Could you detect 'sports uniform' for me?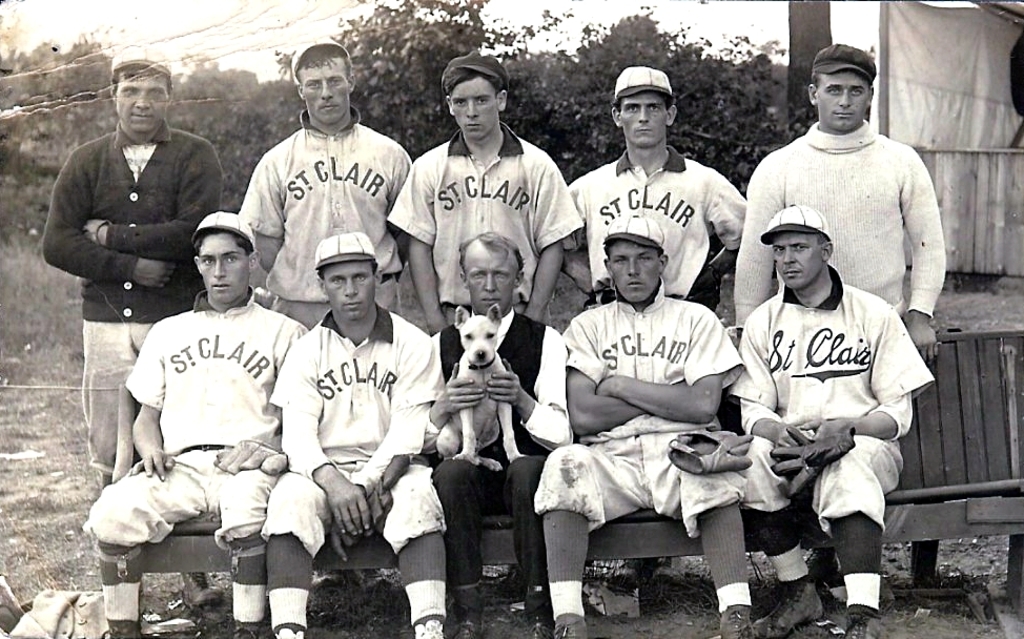
Detection result: bbox=(391, 61, 592, 330).
